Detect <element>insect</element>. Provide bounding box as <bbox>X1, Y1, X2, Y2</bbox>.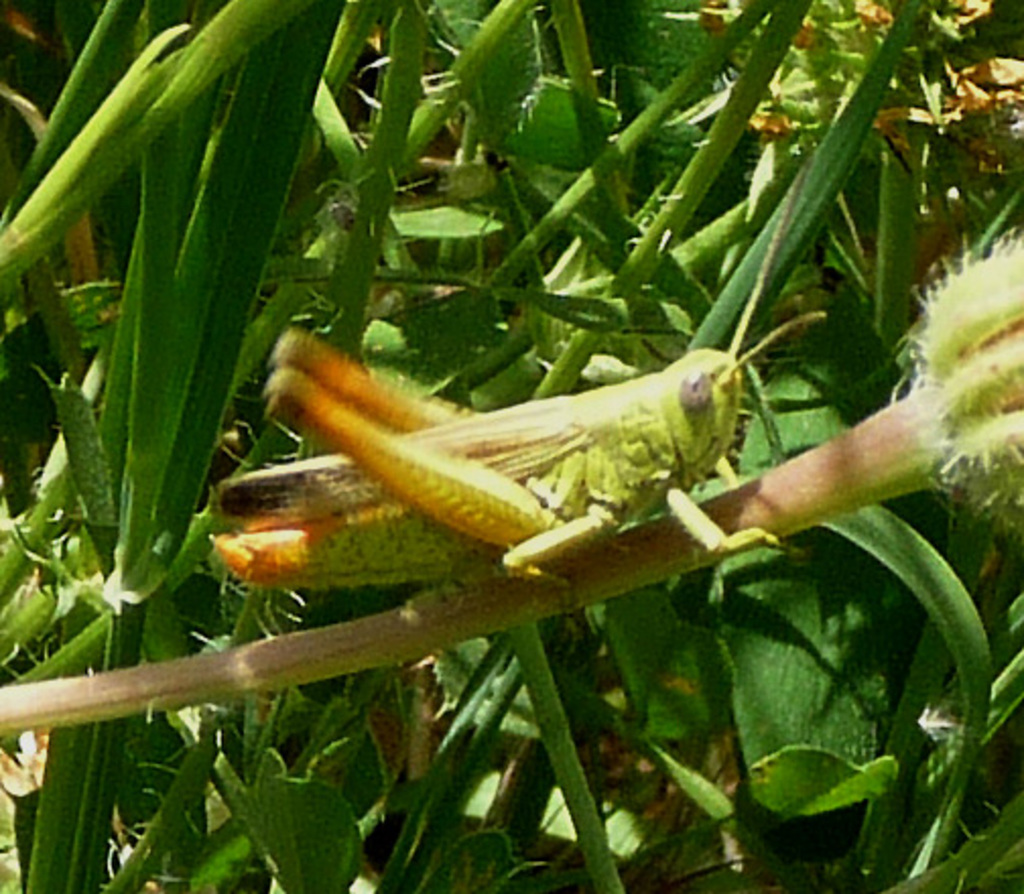
<bbox>207, 173, 835, 614</bbox>.
